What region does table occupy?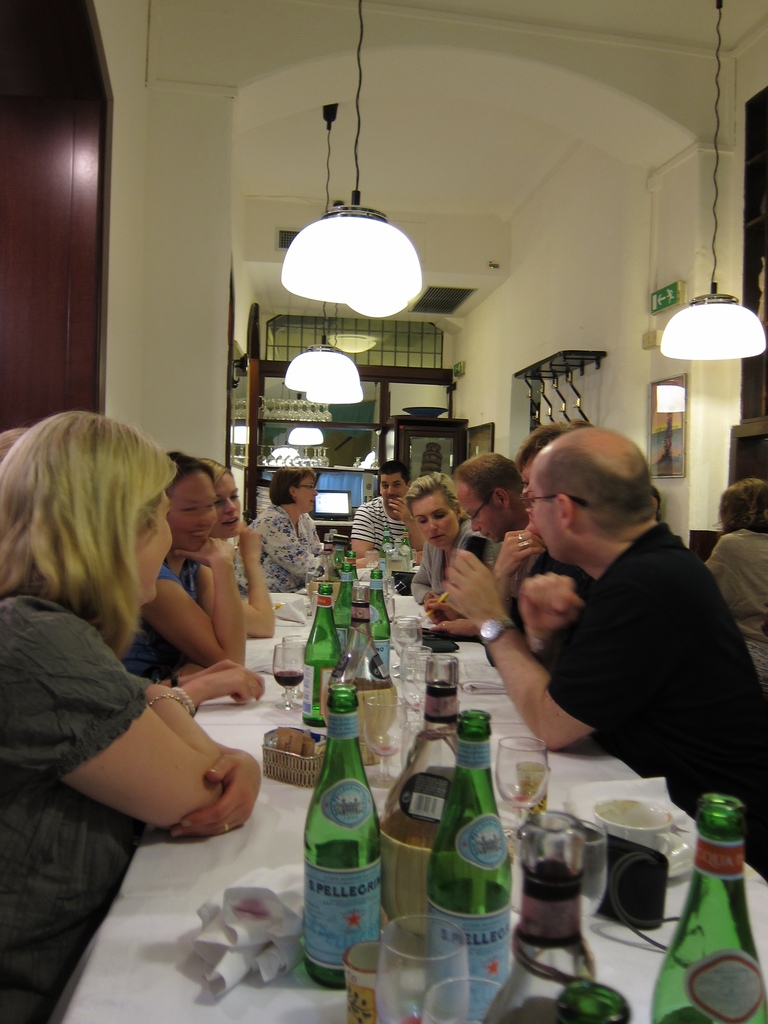
(51, 578, 767, 1023).
